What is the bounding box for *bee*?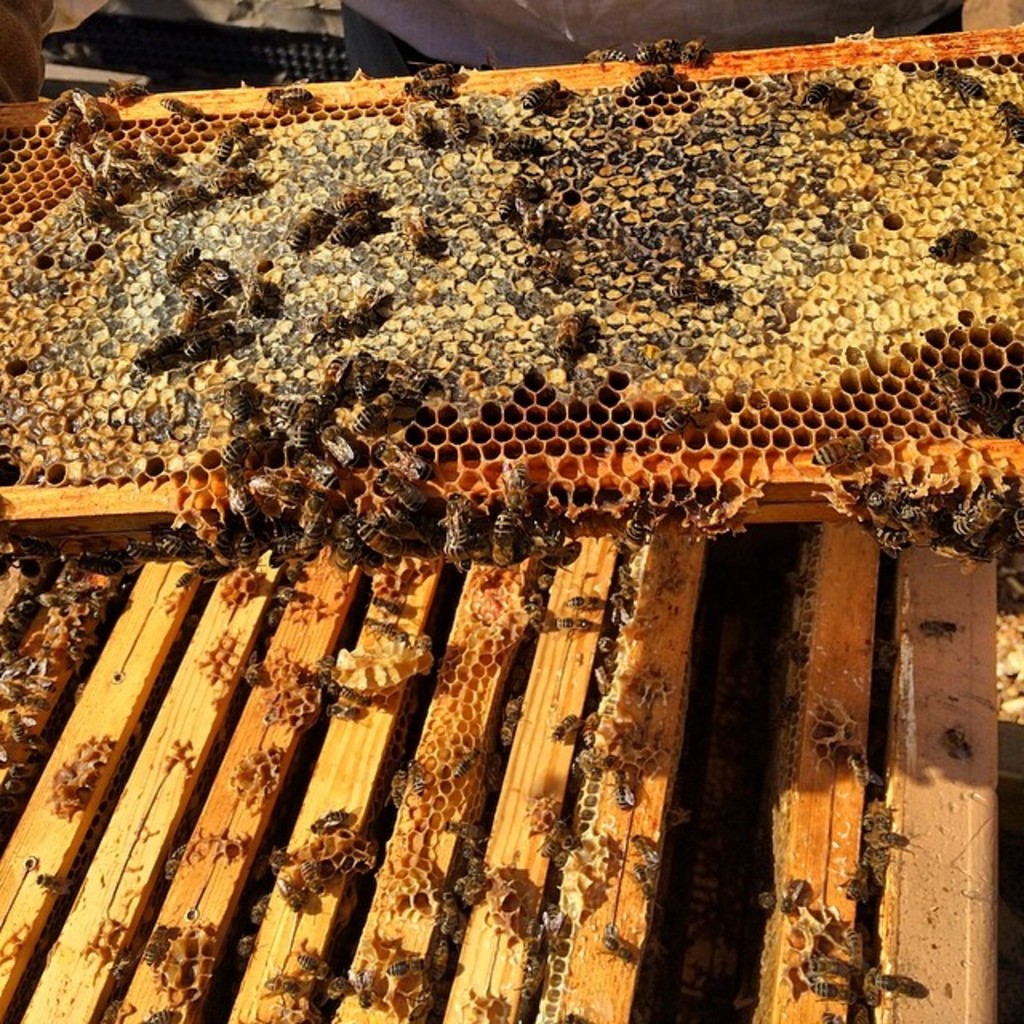
(x1=29, y1=542, x2=66, y2=597).
